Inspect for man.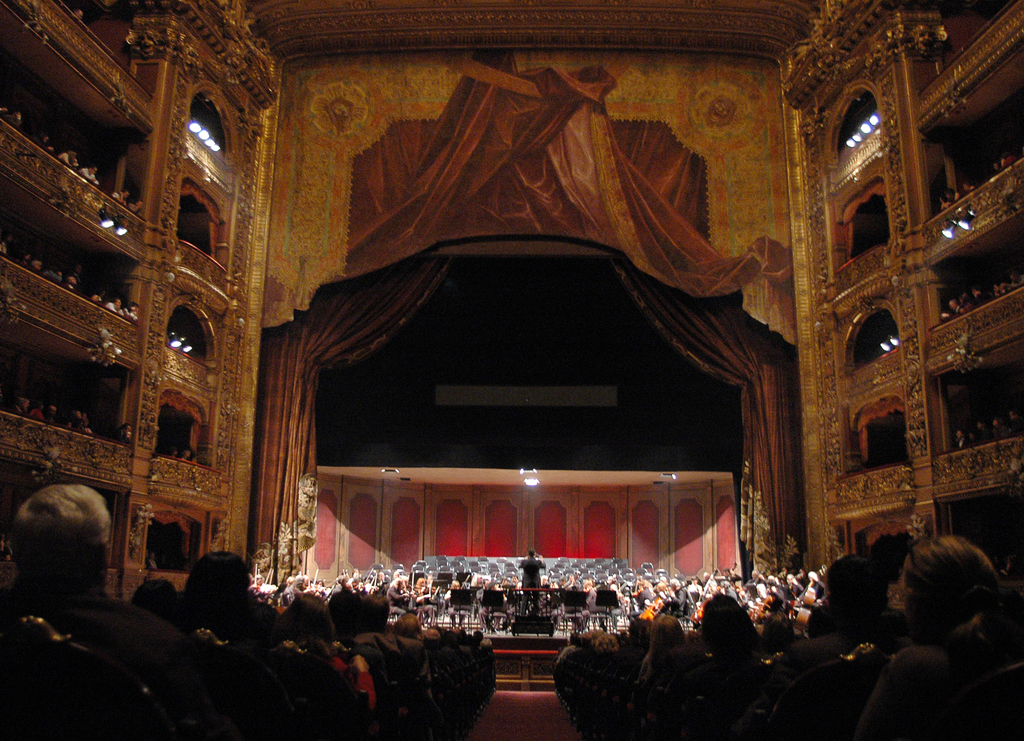
Inspection: {"left": 5, "top": 110, "right": 22, "bottom": 130}.
